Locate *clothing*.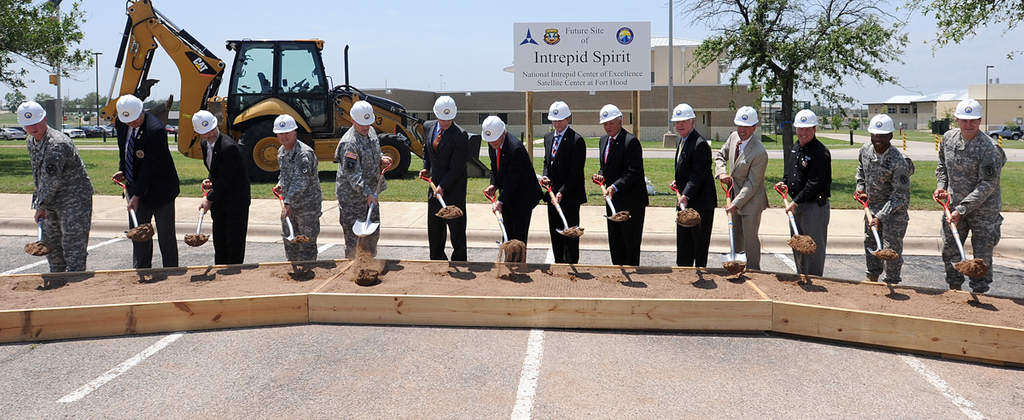
Bounding box: detection(713, 124, 766, 271).
